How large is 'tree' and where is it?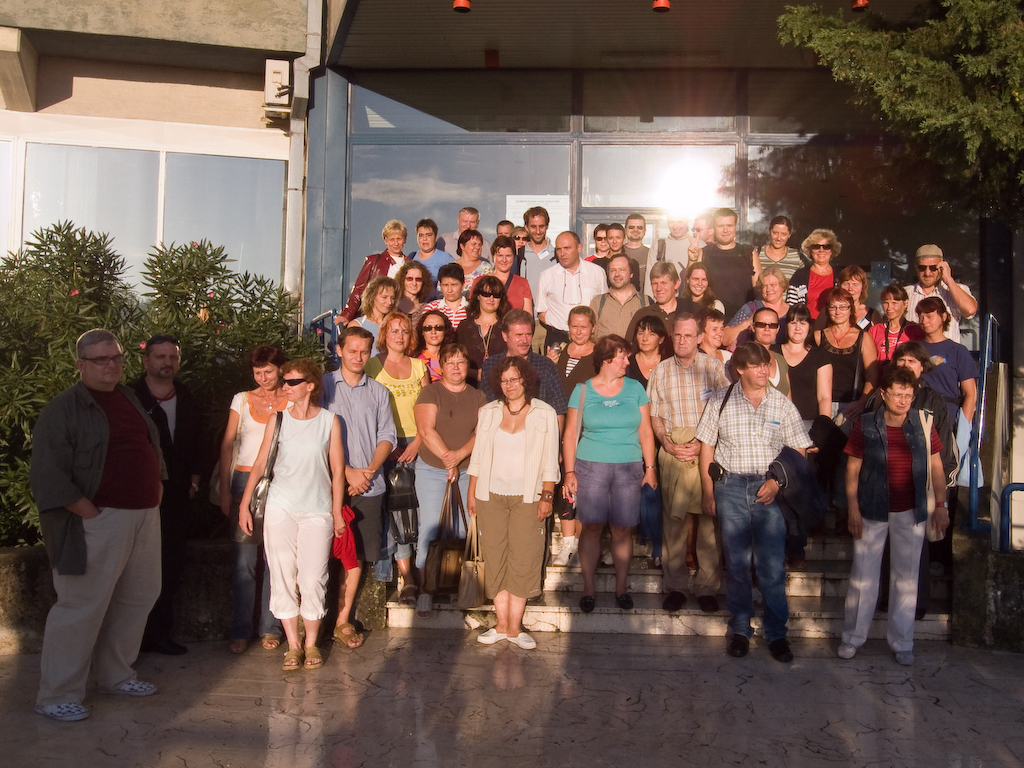
Bounding box: crop(781, 0, 1023, 181).
